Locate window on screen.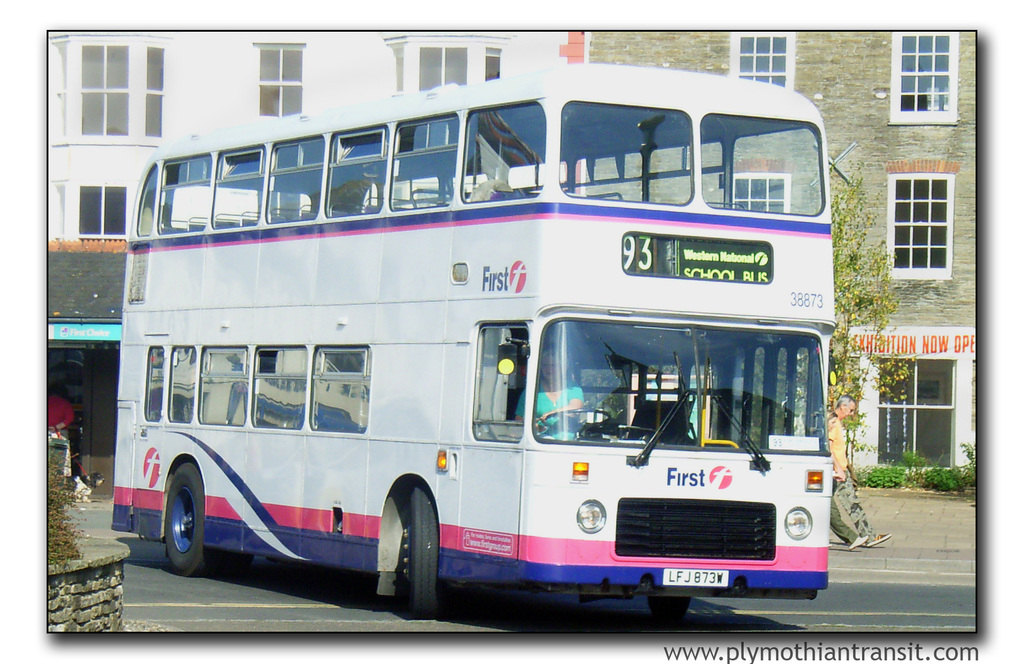
On screen at [left=737, top=37, right=785, bottom=90].
